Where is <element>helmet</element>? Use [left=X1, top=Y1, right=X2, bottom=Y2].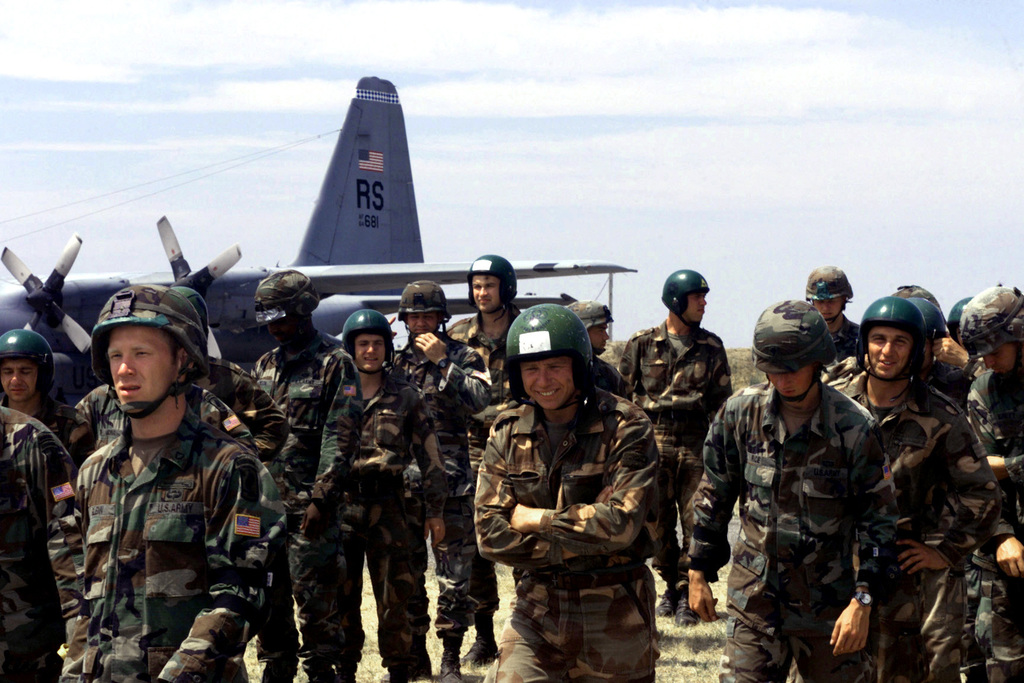
[left=659, top=269, right=712, bottom=338].
